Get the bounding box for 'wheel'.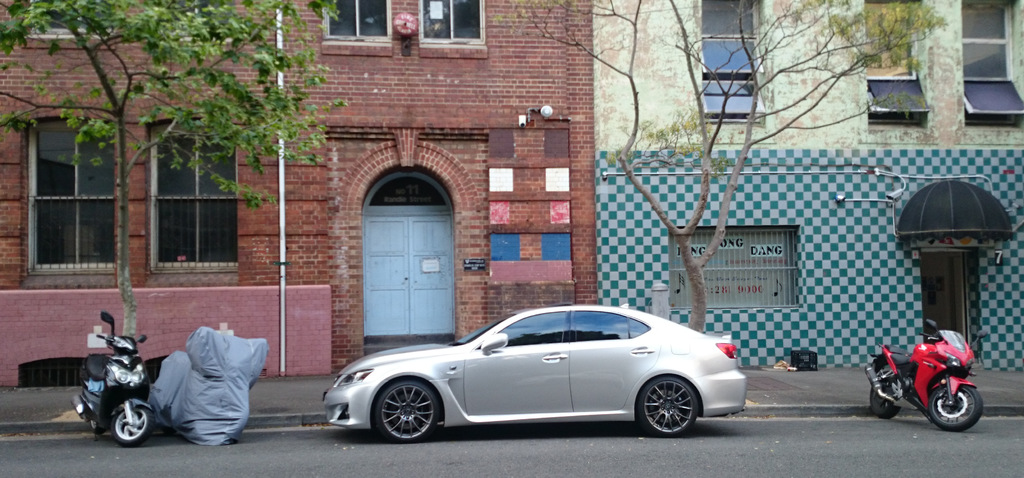
(636,377,697,436).
